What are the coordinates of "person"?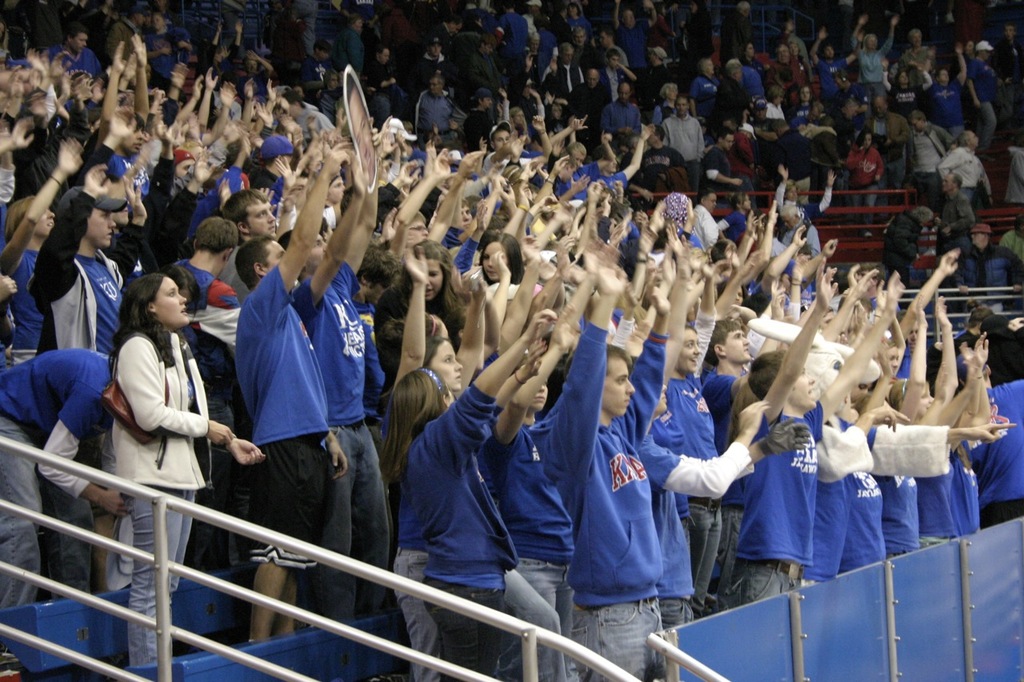
bbox(110, 273, 265, 664).
